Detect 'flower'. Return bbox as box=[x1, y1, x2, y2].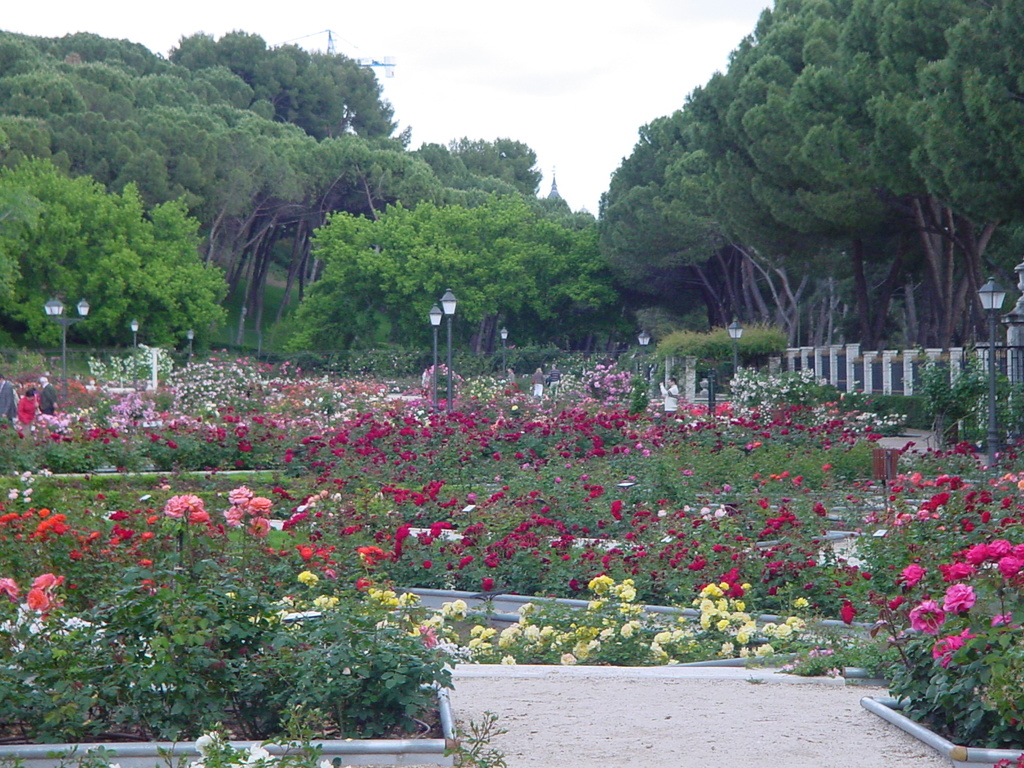
box=[902, 564, 920, 583].
